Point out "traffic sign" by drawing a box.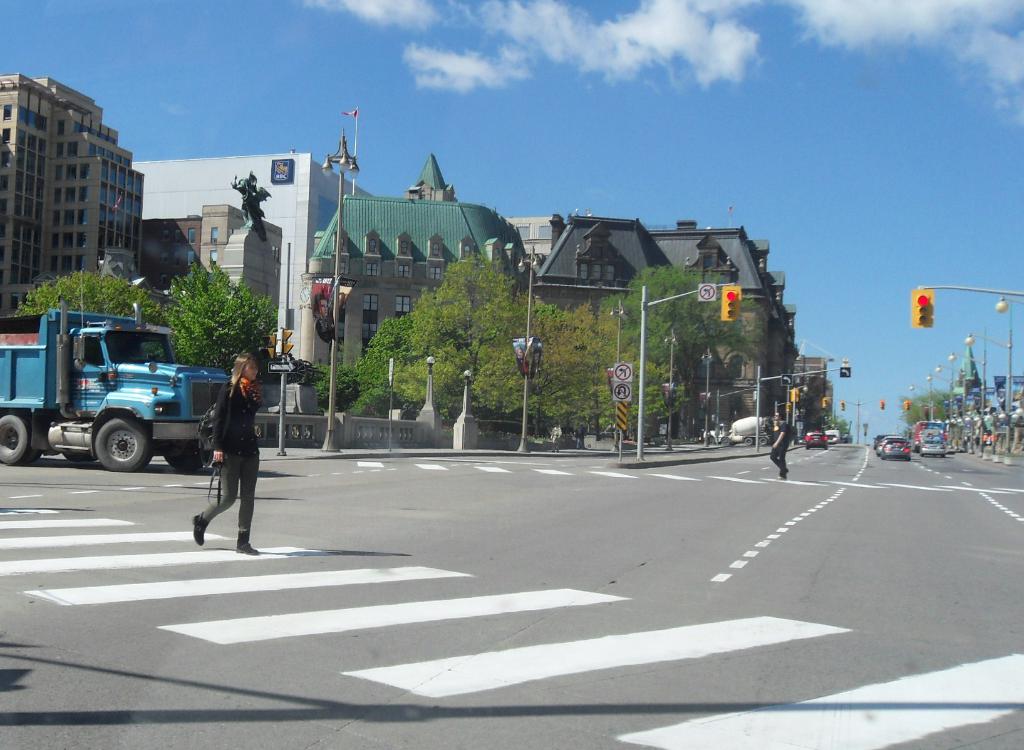
[x1=613, y1=362, x2=636, y2=381].
